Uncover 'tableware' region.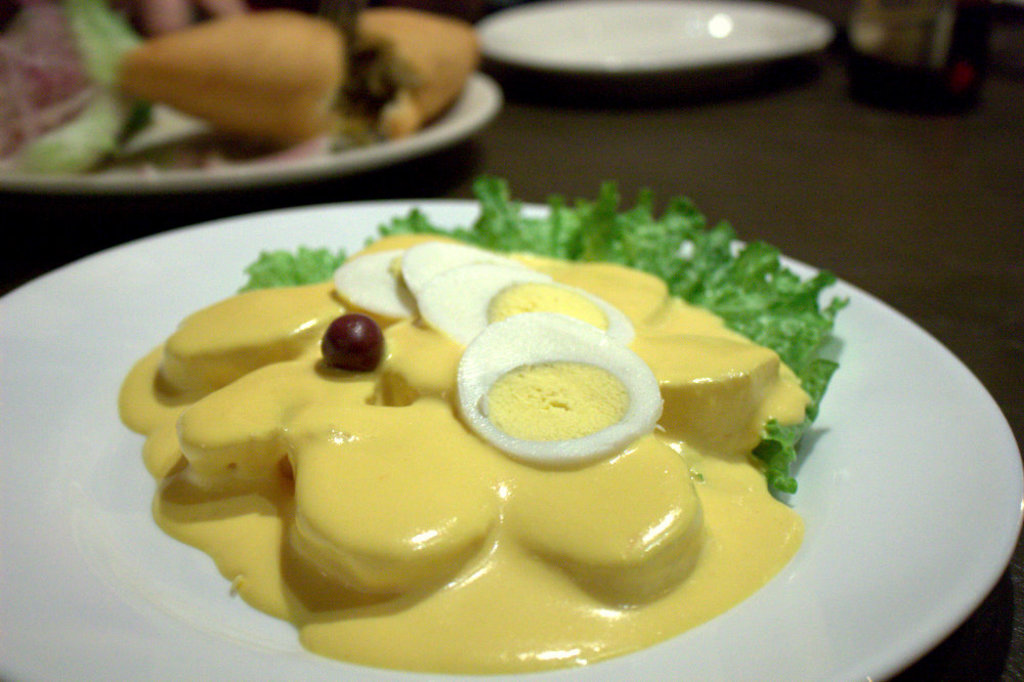
Uncovered: bbox=(34, 138, 919, 675).
